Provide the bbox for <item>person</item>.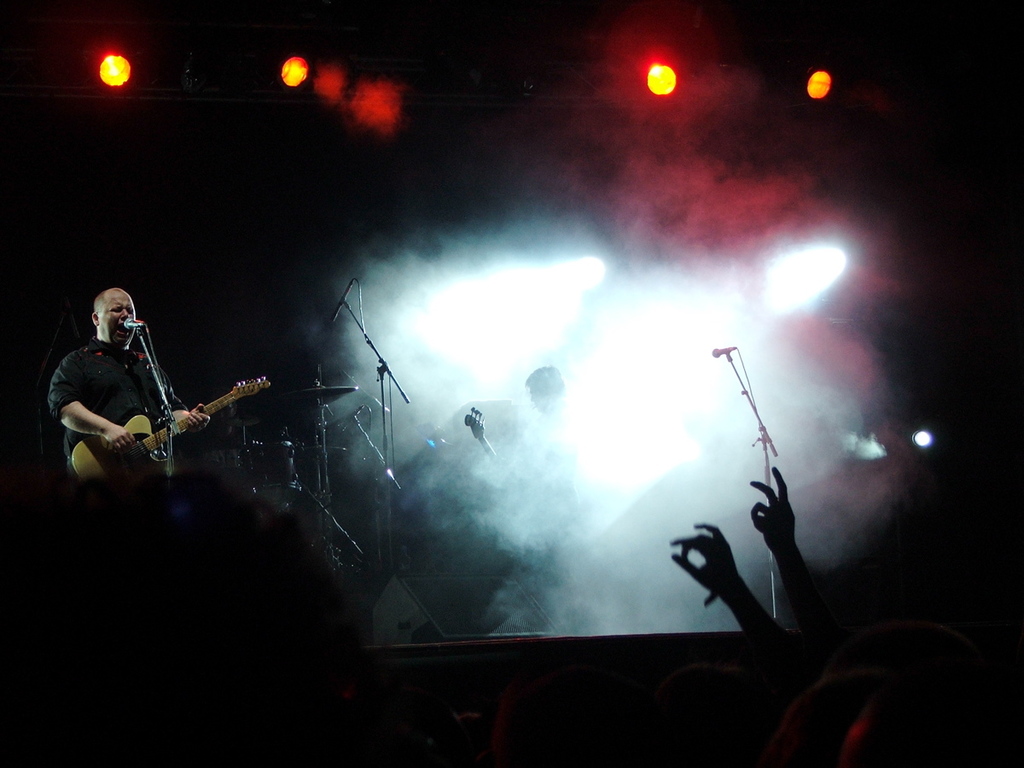
{"left": 48, "top": 285, "right": 205, "bottom": 597}.
